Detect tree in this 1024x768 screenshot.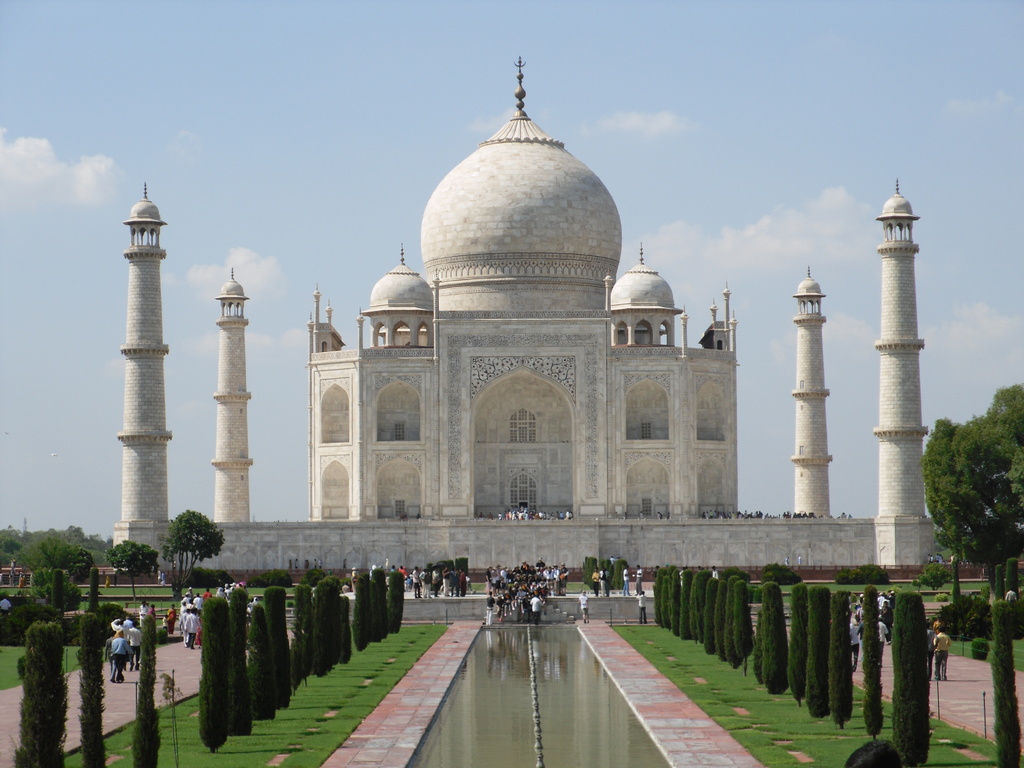
Detection: 97 540 165 596.
